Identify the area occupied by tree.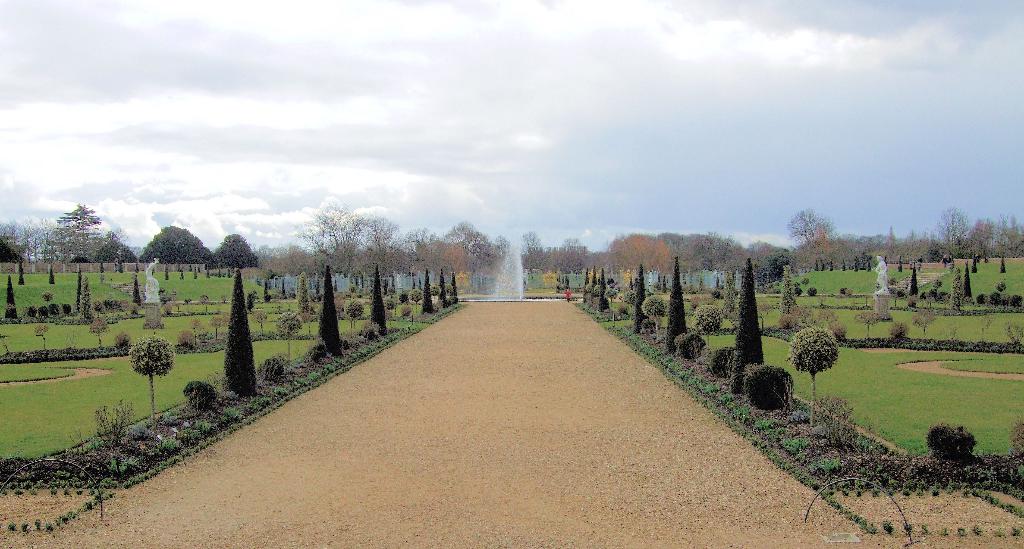
Area: (left=963, top=261, right=972, bottom=299).
